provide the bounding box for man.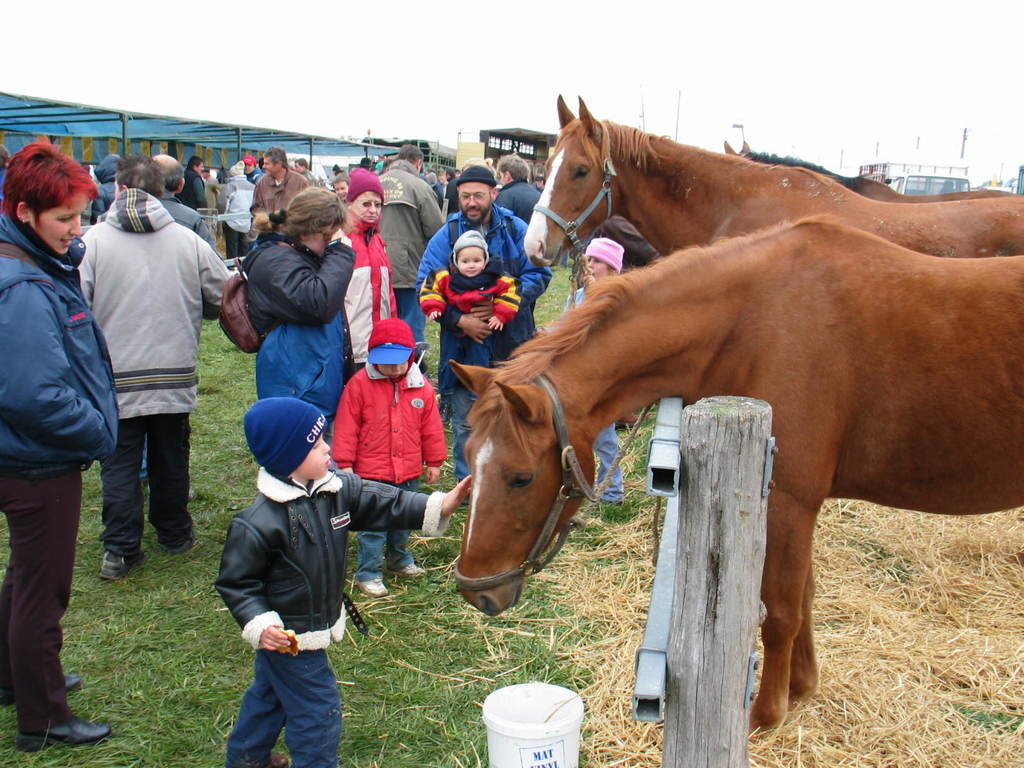
<bbox>377, 144, 444, 378</bbox>.
